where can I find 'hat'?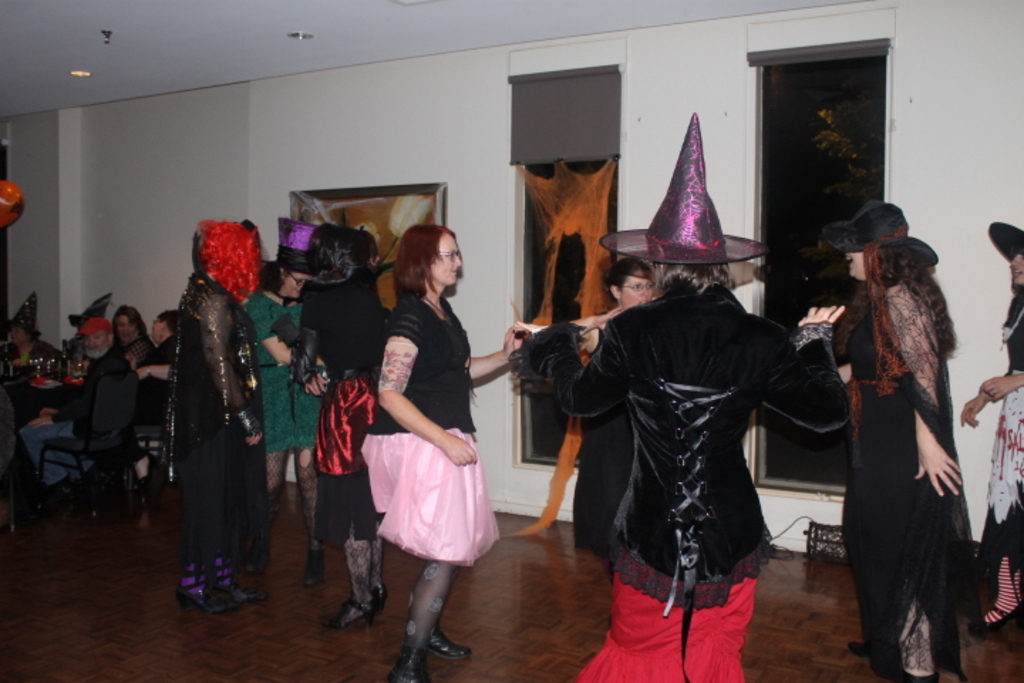
You can find it at [259, 212, 326, 279].
